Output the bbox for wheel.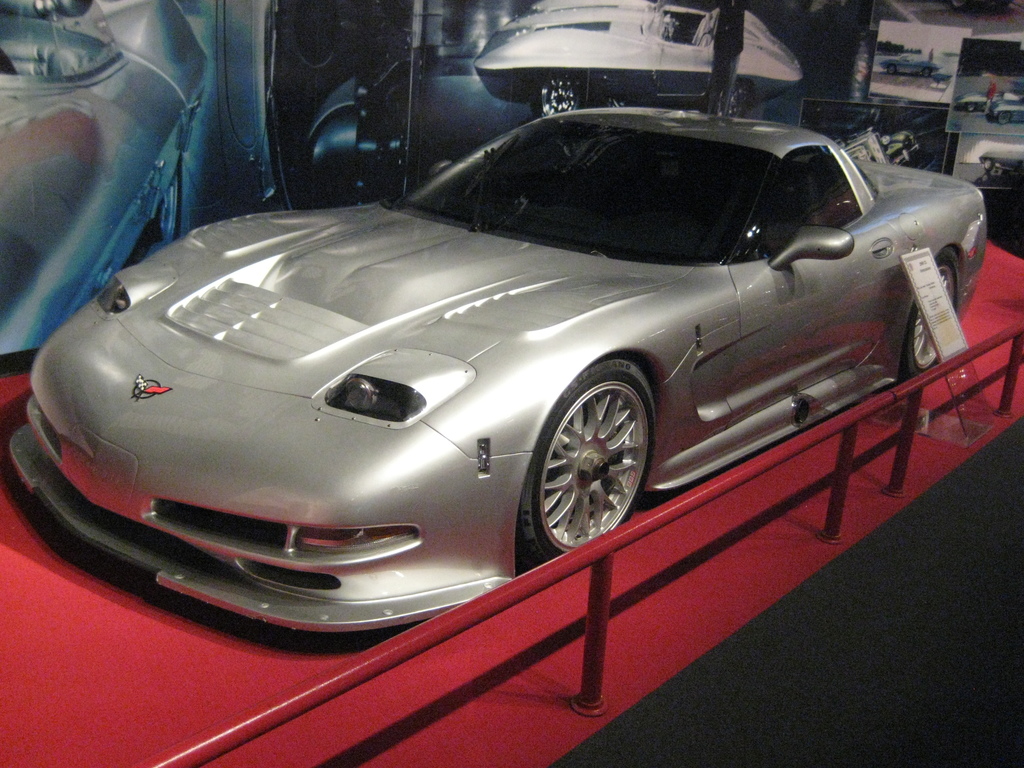
box(966, 102, 979, 111).
